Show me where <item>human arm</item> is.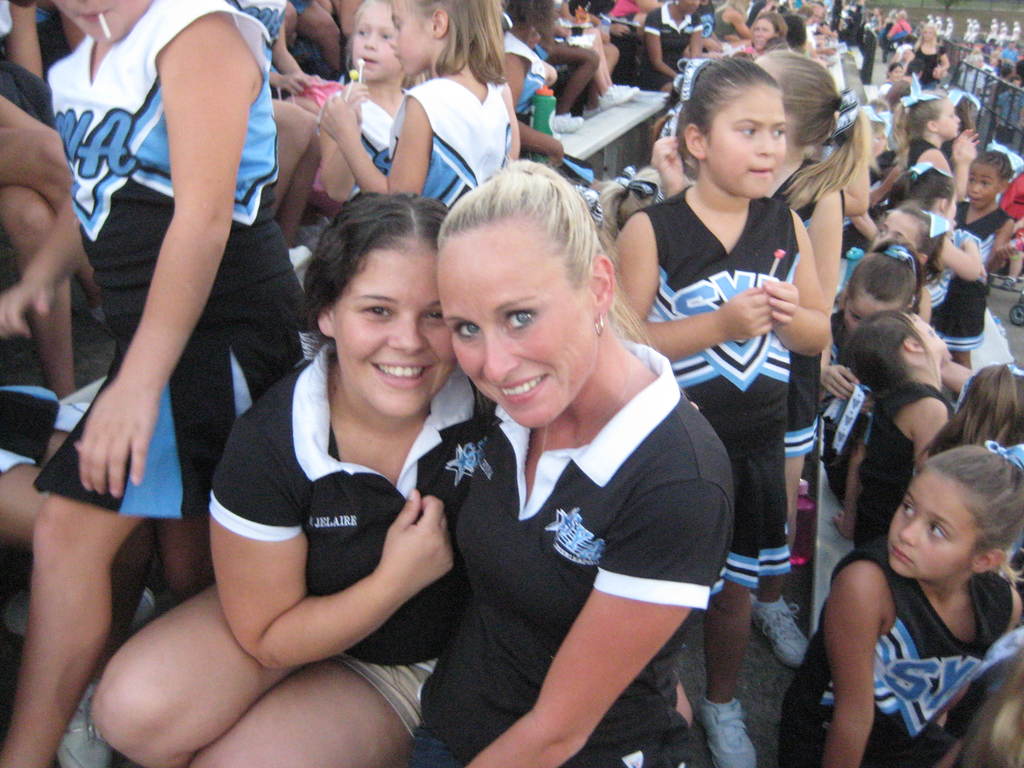
<item>human arm</item> is at bbox=(901, 394, 959, 500).
